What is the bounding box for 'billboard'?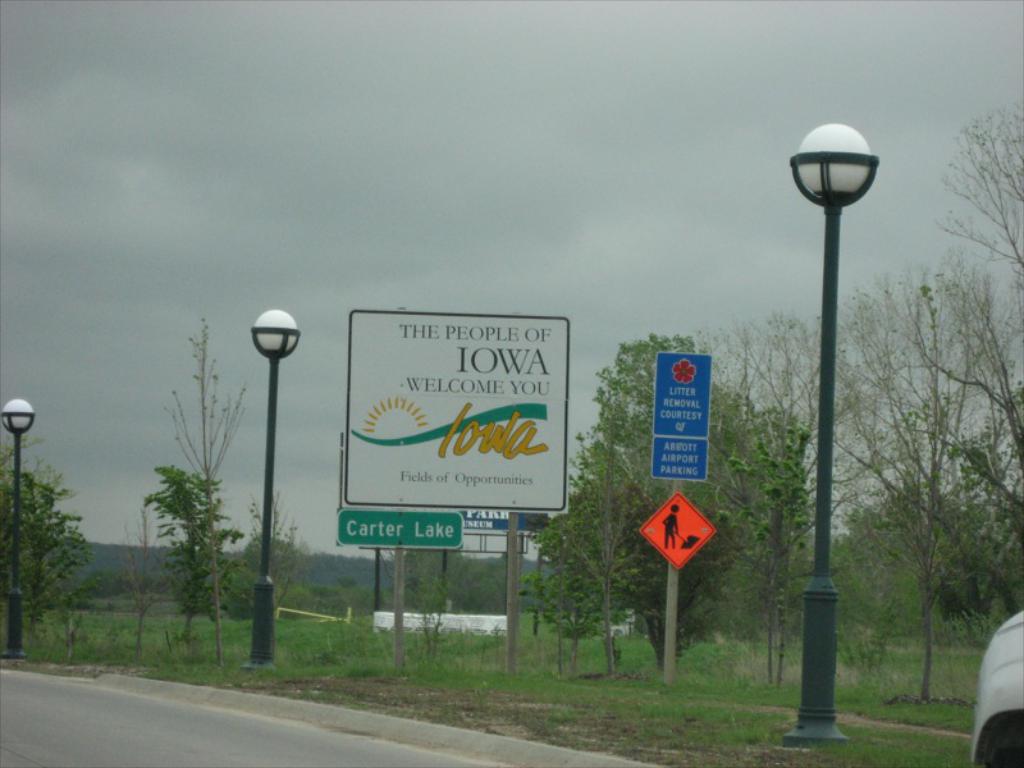
(x1=332, y1=503, x2=460, y2=548).
